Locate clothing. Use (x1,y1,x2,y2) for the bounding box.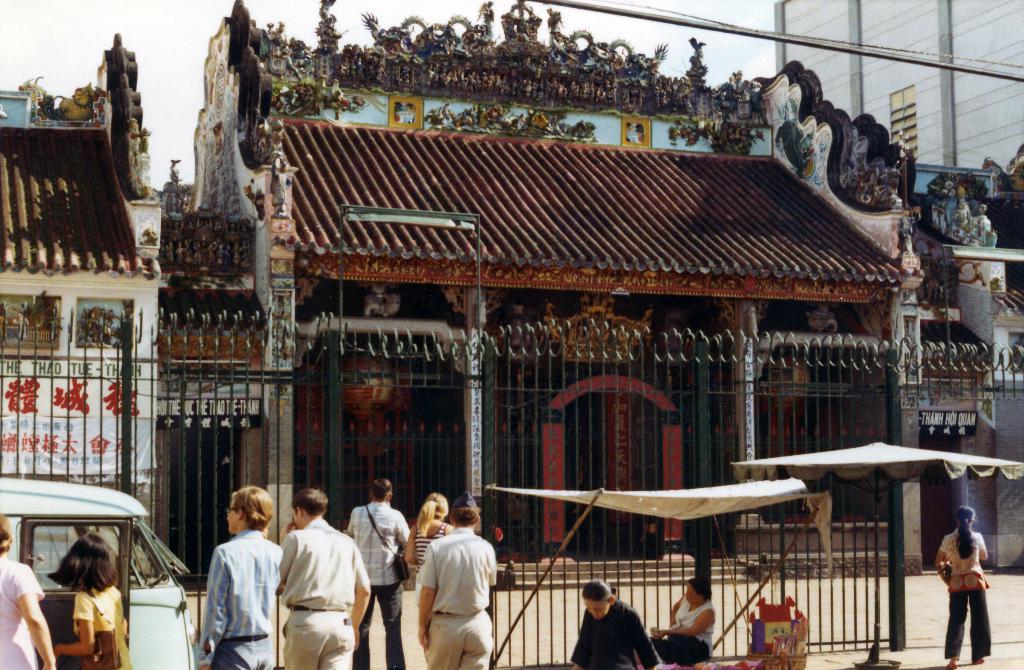
(416,530,498,669).
